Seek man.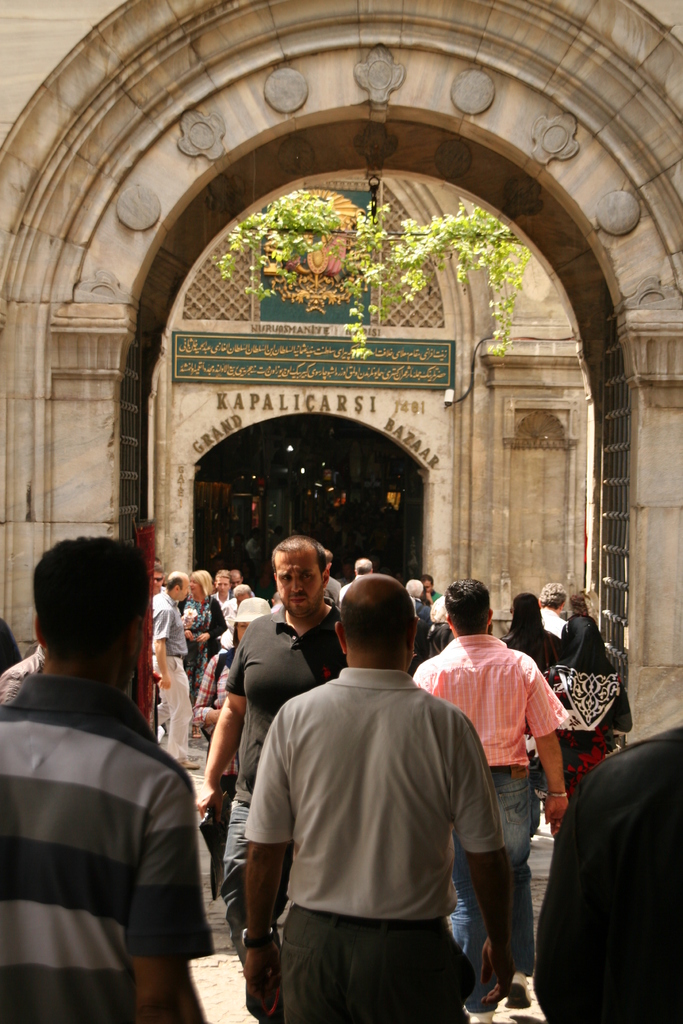
select_region(238, 562, 557, 1023).
